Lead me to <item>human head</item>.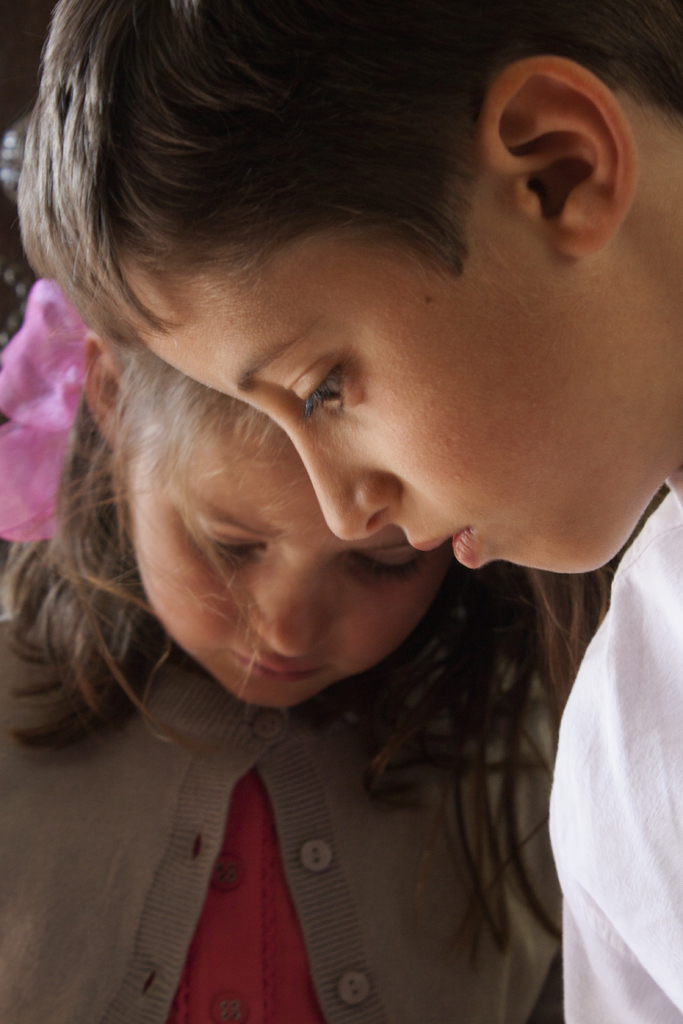
Lead to [left=67, top=328, right=609, bottom=713].
